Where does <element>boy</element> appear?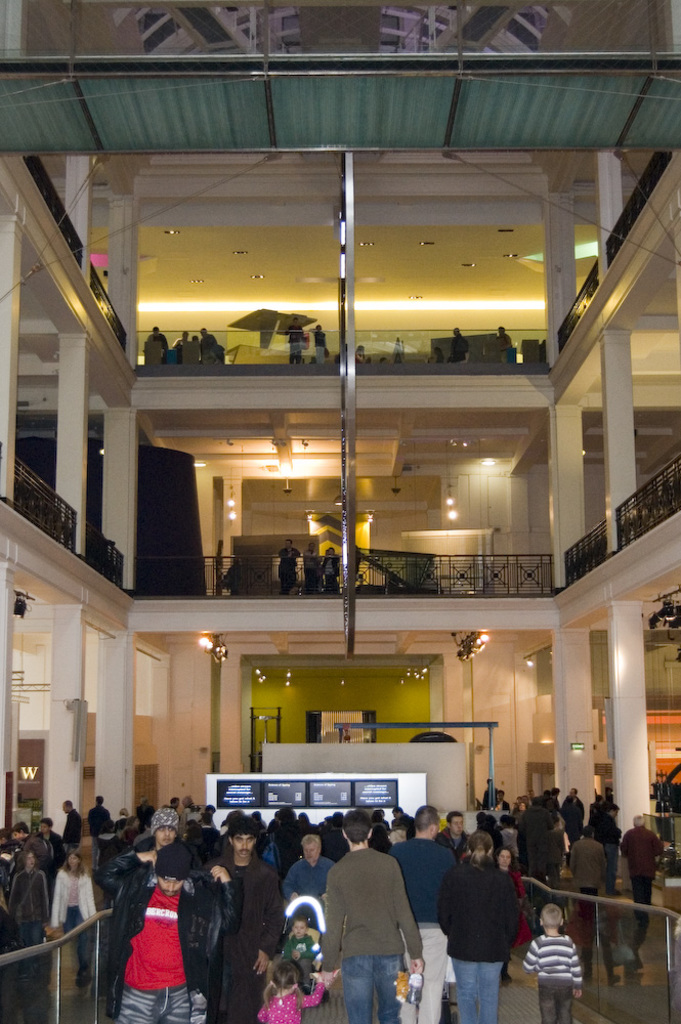
Appears at Rect(281, 920, 325, 987).
